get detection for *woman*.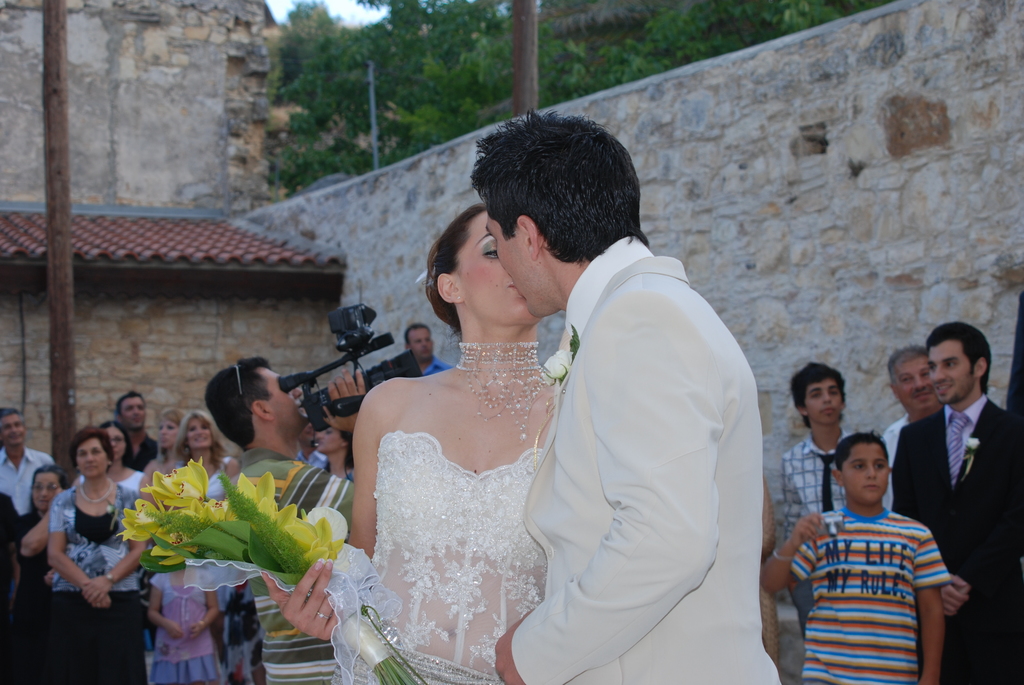
Detection: [left=44, top=427, right=144, bottom=670].
